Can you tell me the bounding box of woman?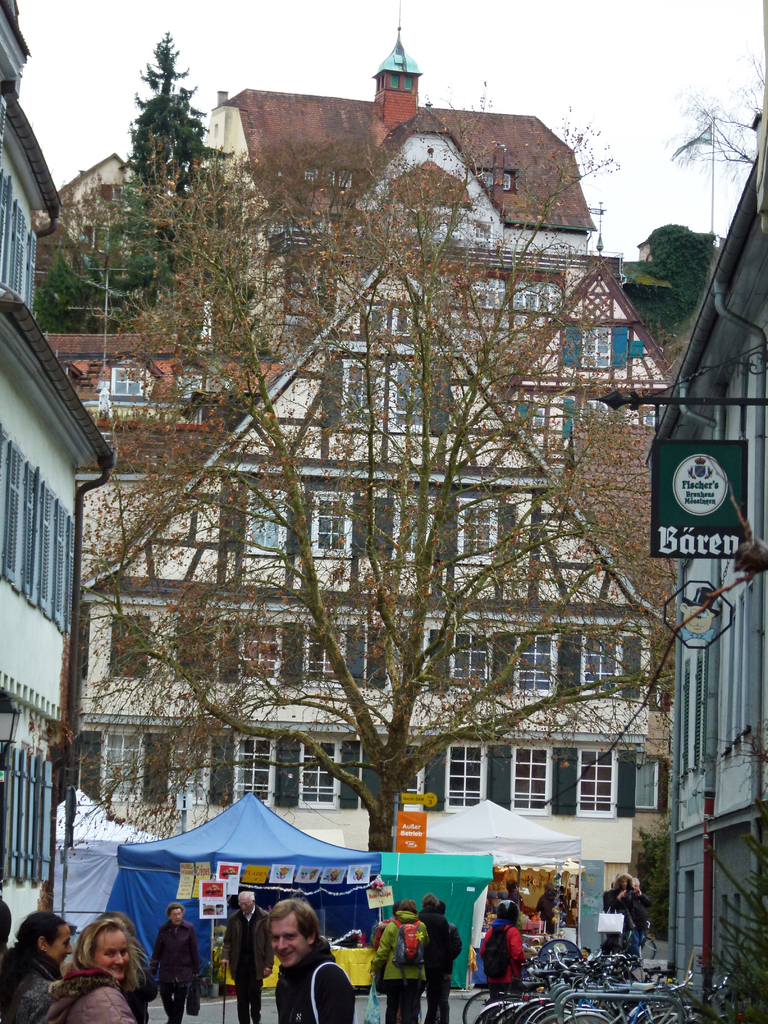
detection(34, 920, 141, 1023).
